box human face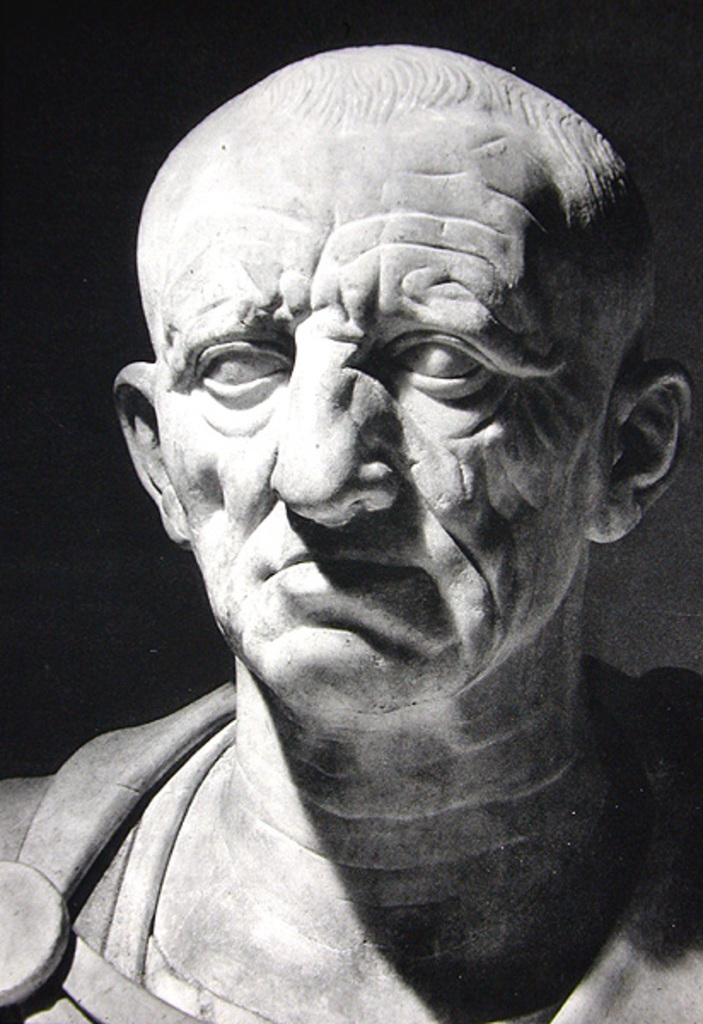
crop(155, 138, 614, 715)
